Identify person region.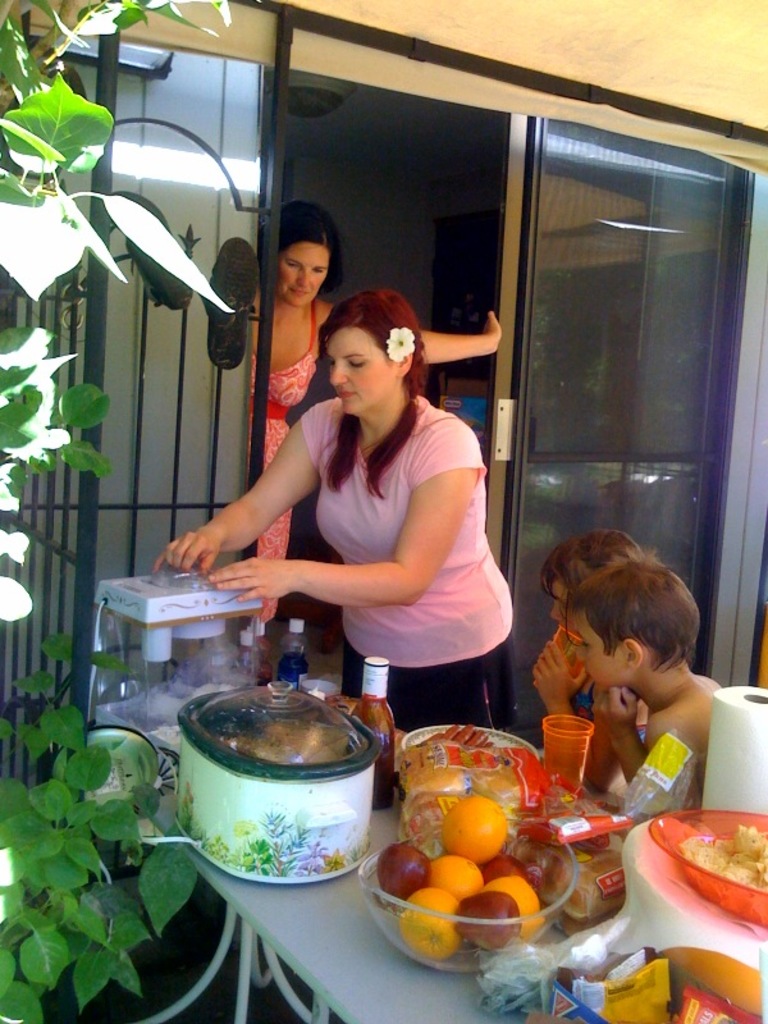
Region: 562:548:732:815.
